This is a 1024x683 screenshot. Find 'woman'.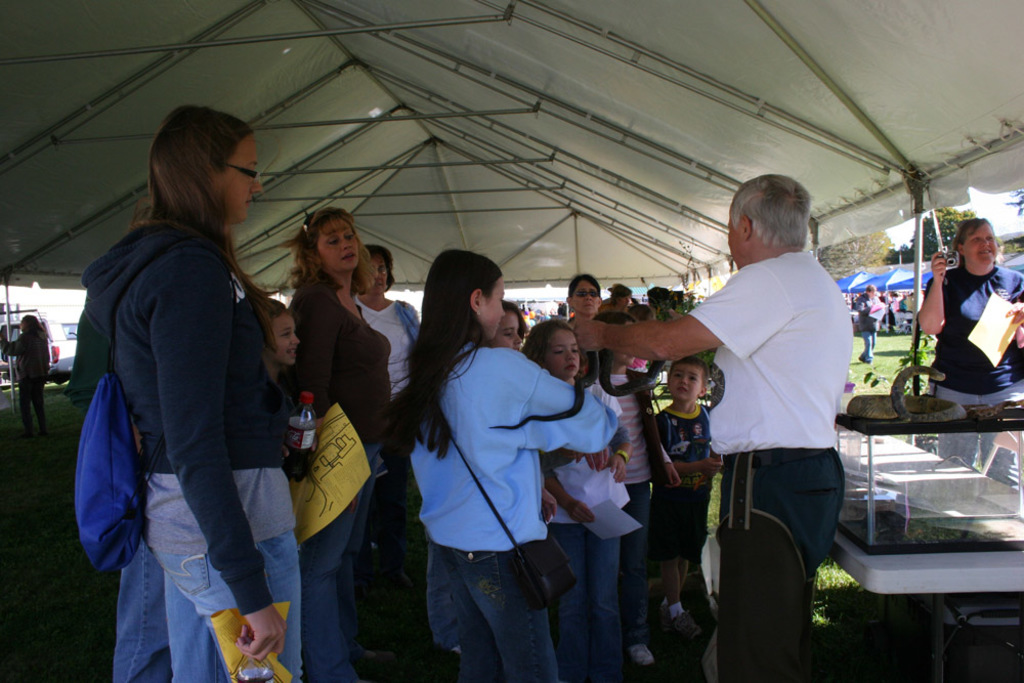
Bounding box: Rect(354, 245, 425, 558).
